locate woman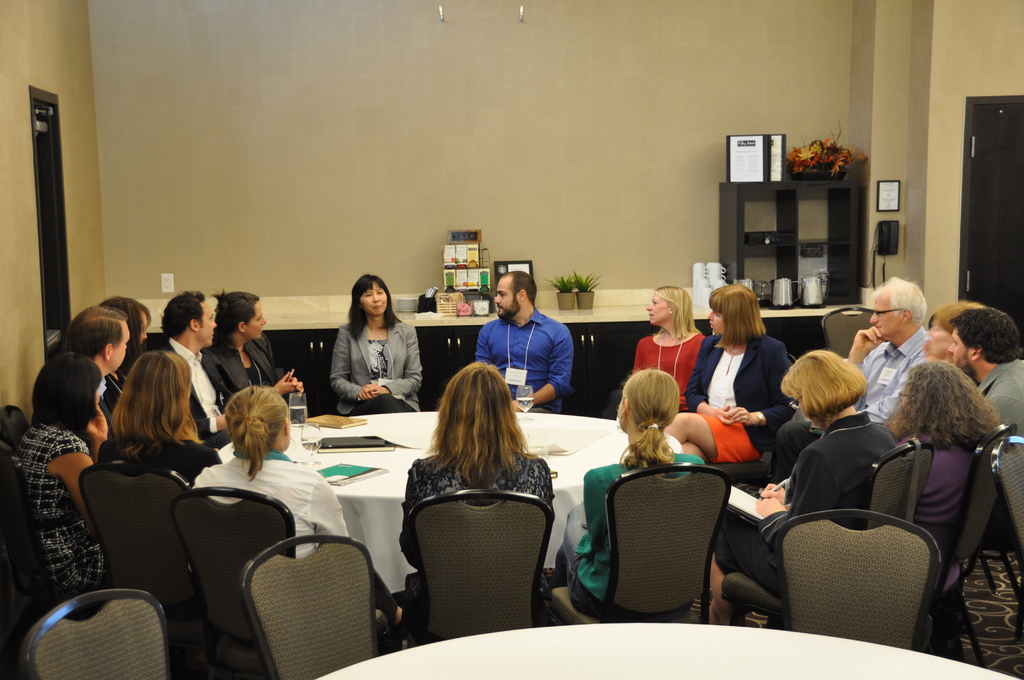
[left=662, top=280, right=794, bottom=463]
